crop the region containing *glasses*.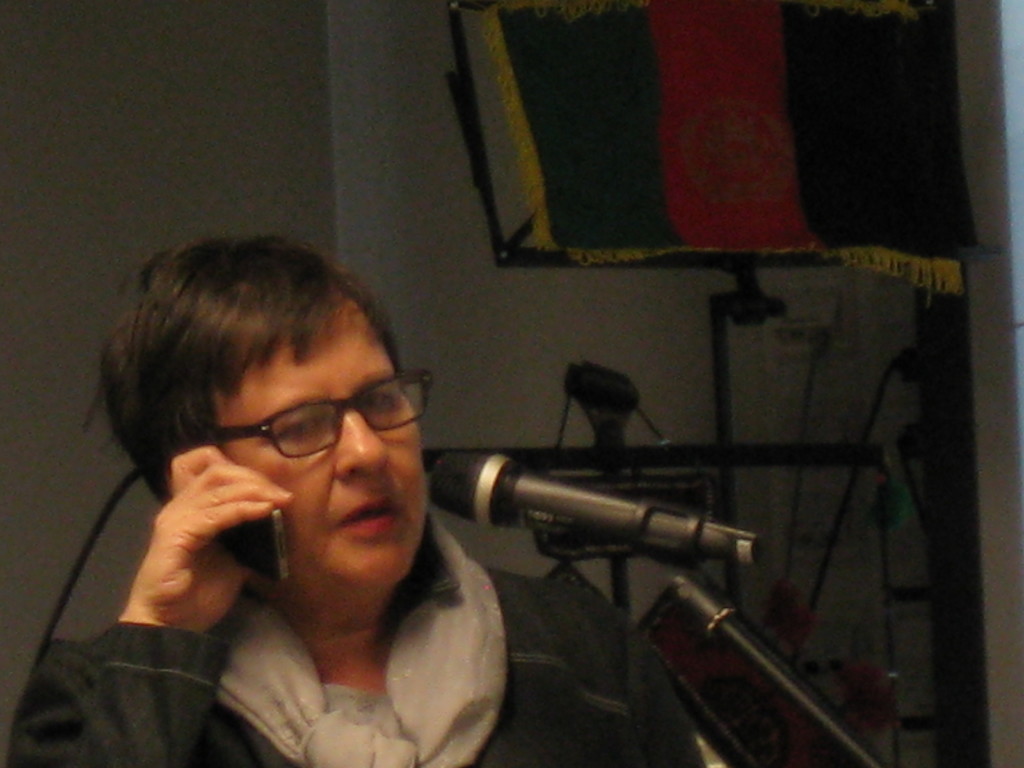
Crop region: [170, 390, 428, 483].
